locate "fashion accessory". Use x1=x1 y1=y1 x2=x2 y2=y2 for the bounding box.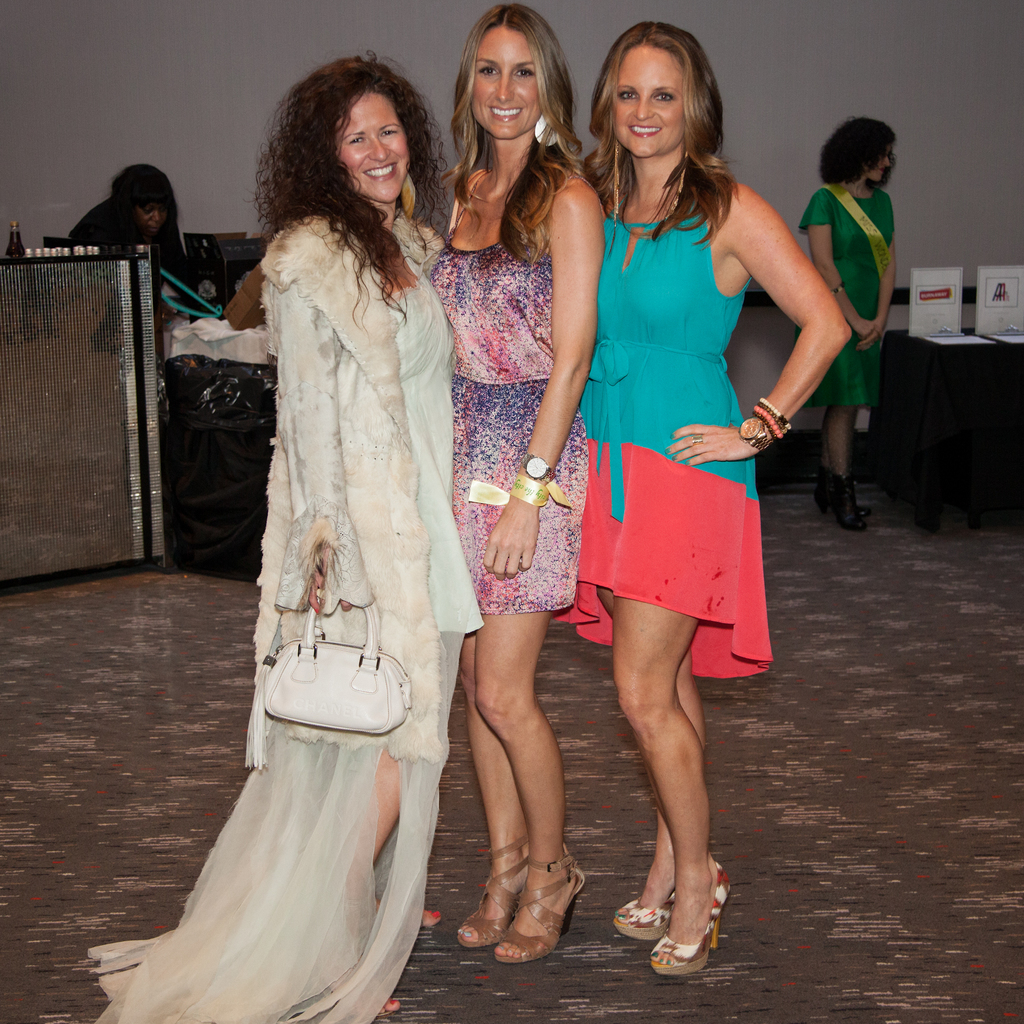
x1=691 y1=435 x2=707 y2=447.
